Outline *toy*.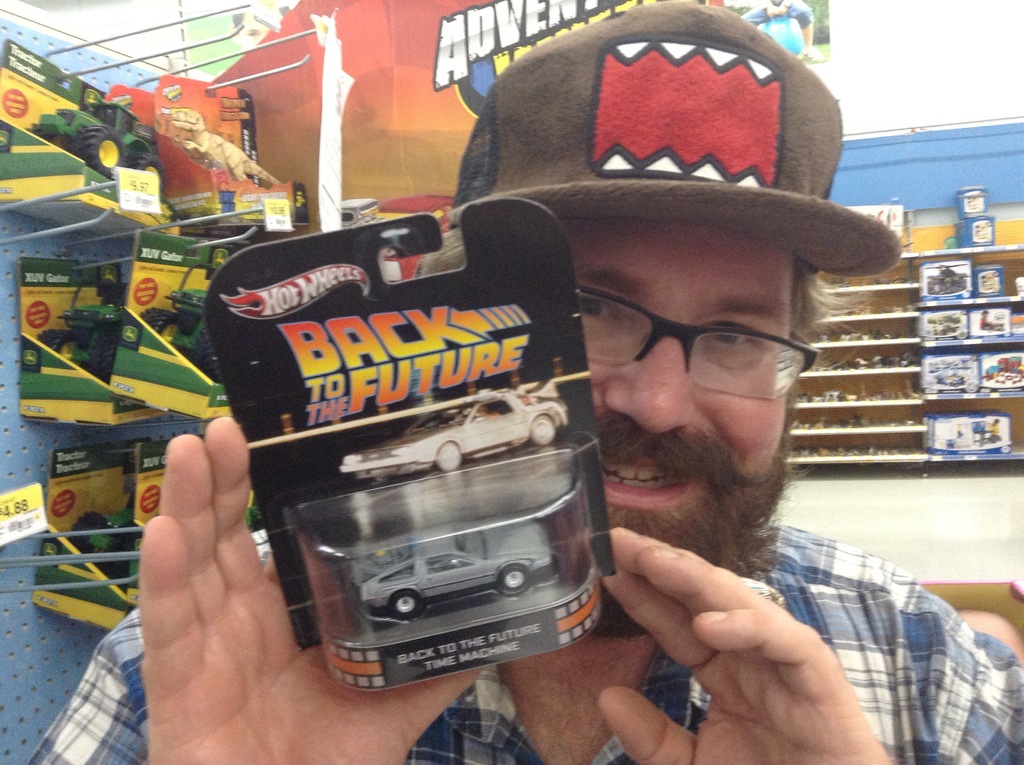
Outline: box(979, 352, 1021, 400).
